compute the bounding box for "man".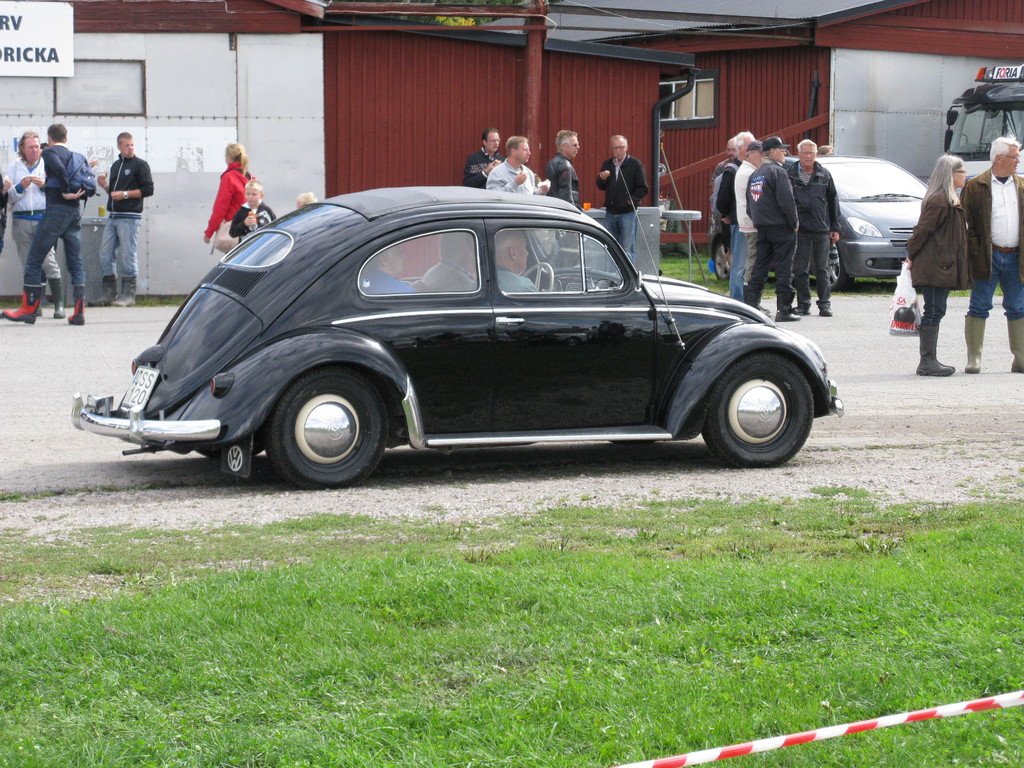
box=[780, 138, 844, 318].
